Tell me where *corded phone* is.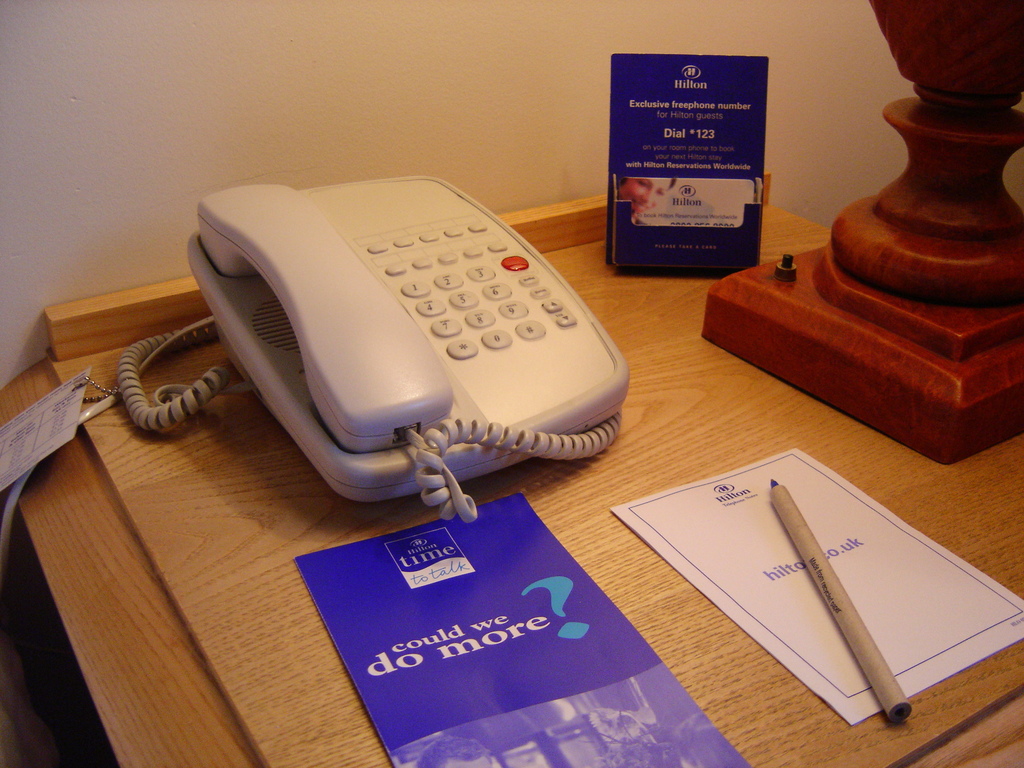
*corded phone* is at 114/156/638/530.
